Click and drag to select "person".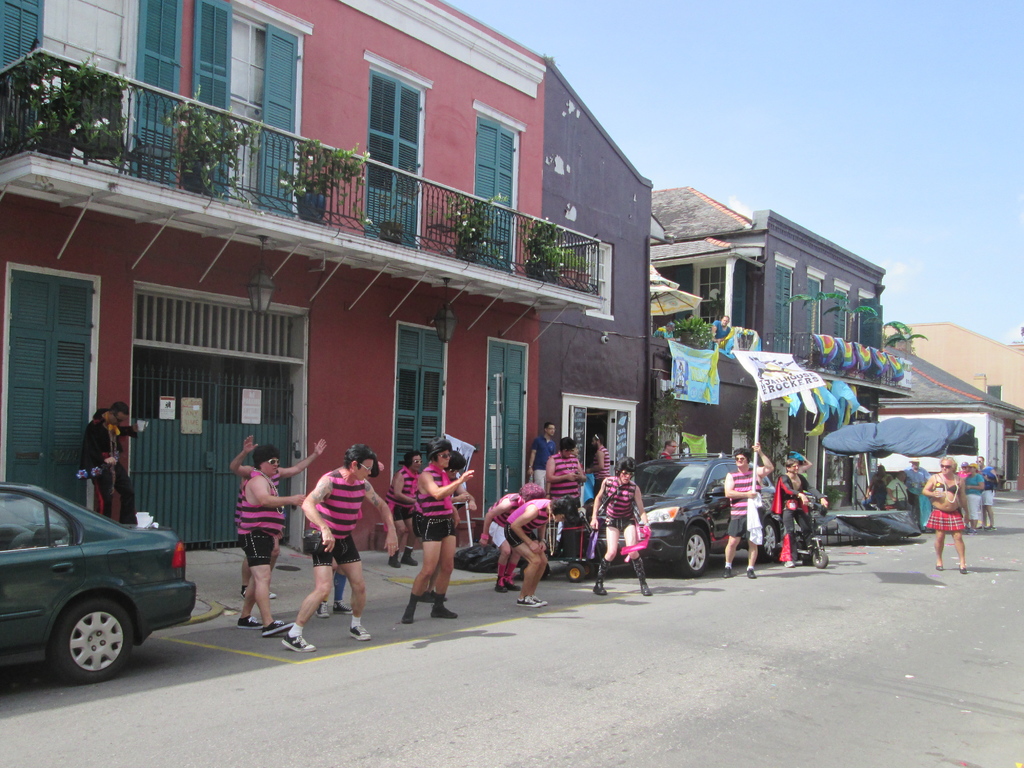
Selection: pyautogui.locateOnScreen(97, 400, 143, 527).
